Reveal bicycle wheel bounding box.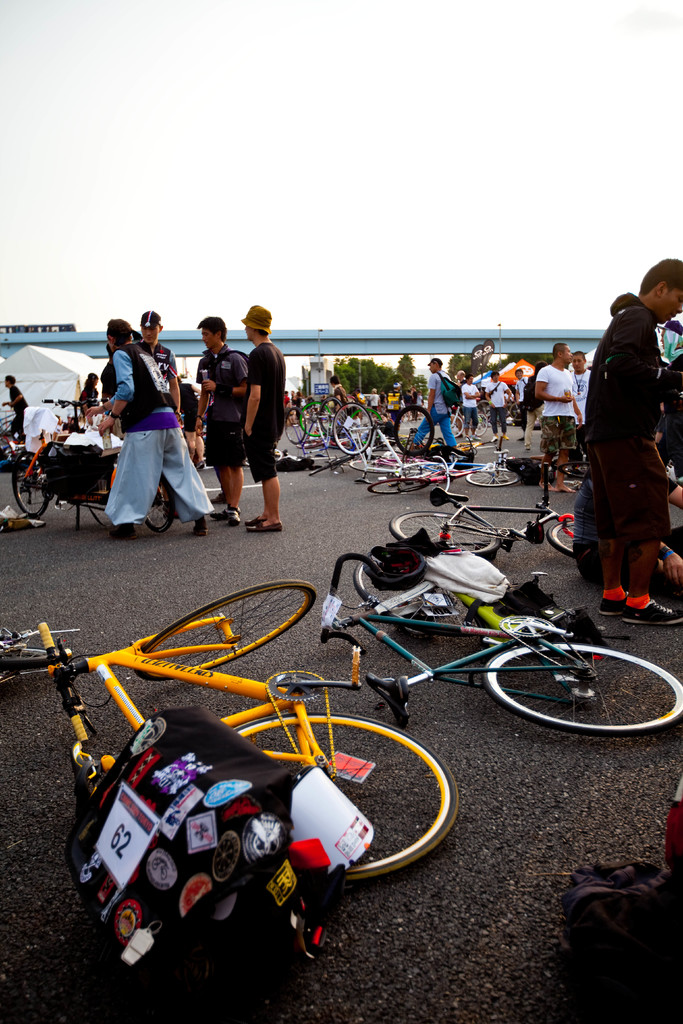
Revealed: (left=234, top=709, right=460, bottom=882).
